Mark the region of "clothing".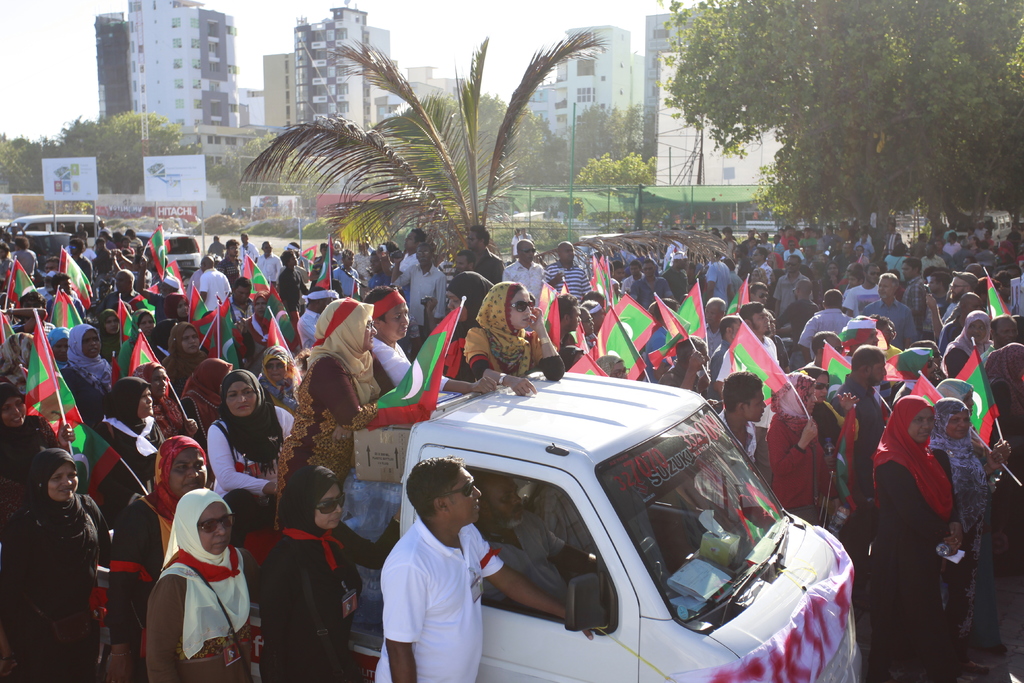
Region: Rect(824, 364, 895, 497).
